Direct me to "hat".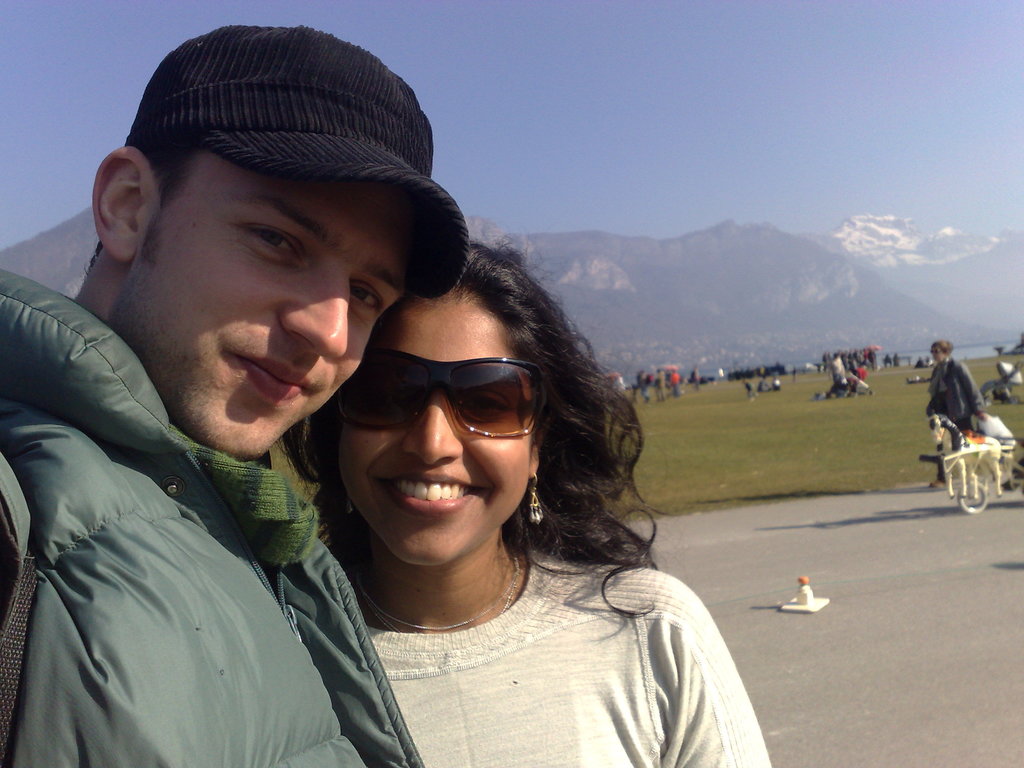
Direction: 125:25:470:299.
